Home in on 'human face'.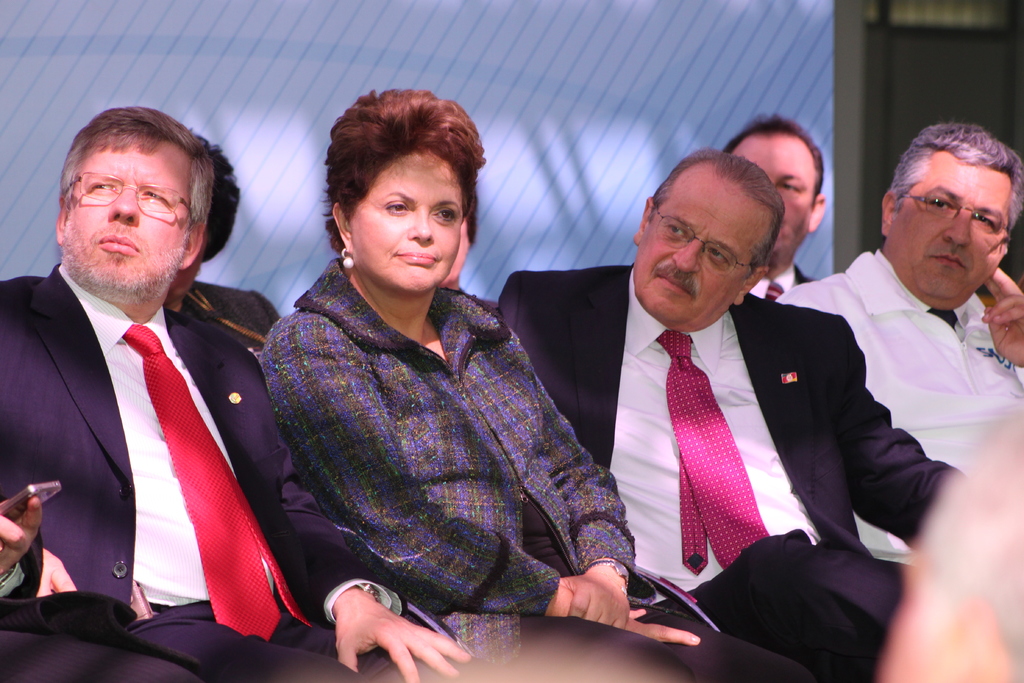
Homed in at (x1=901, y1=151, x2=1007, y2=308).
